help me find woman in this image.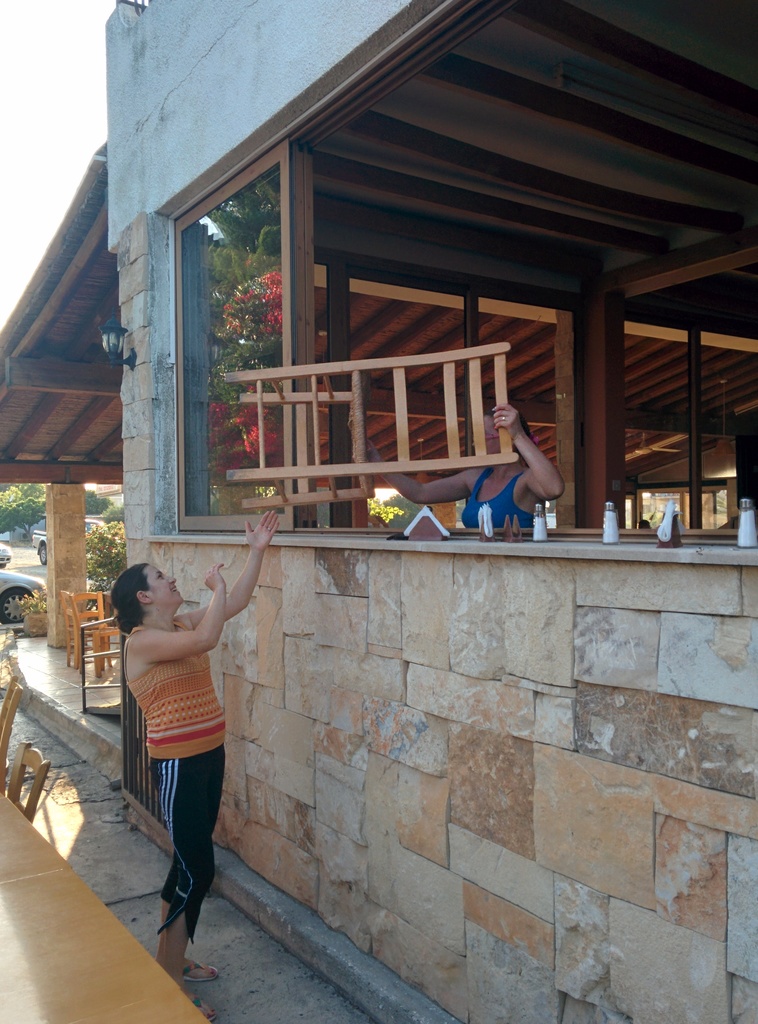
Found it: l=347, t=399, r=564, b=534.
